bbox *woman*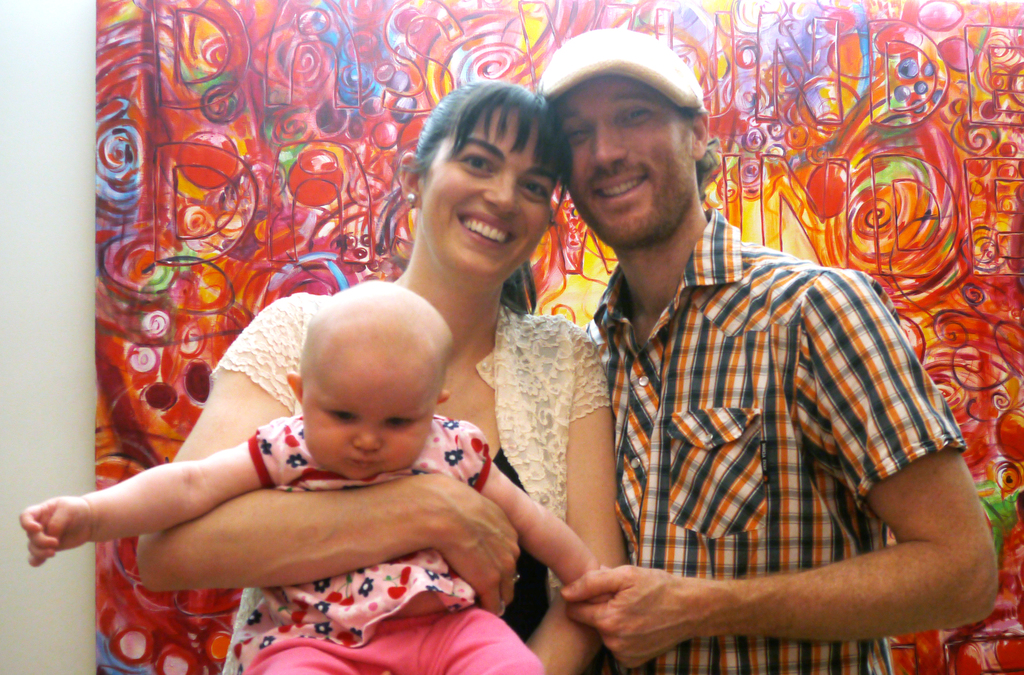
box(161, 129, 658, 674)
